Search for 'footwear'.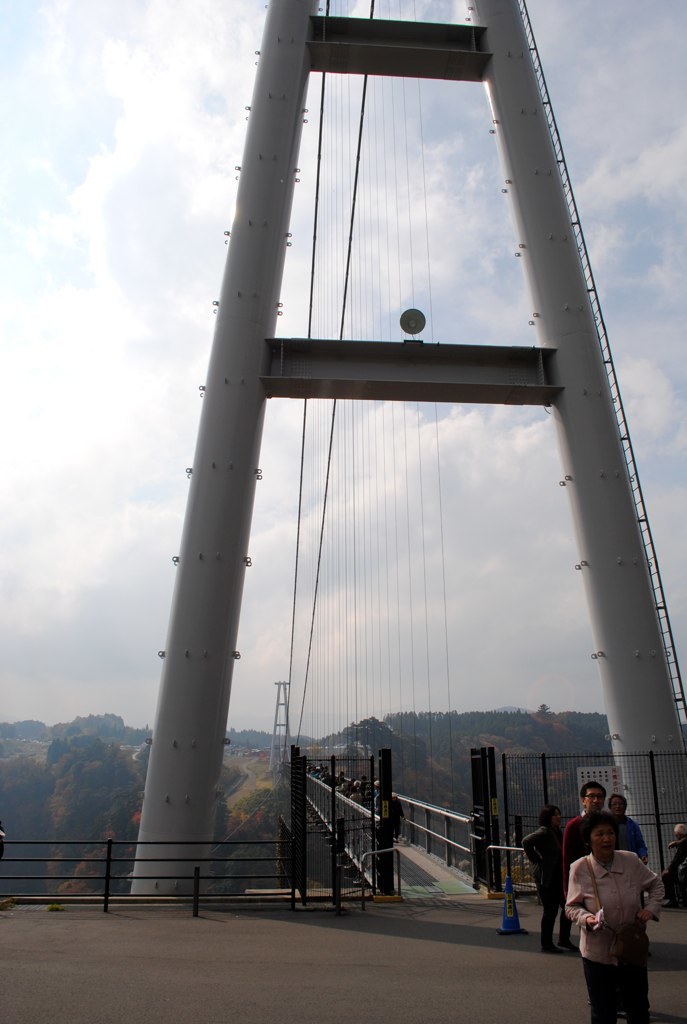
Found at (x1=554, y1=937, x2=576, y2=953).
